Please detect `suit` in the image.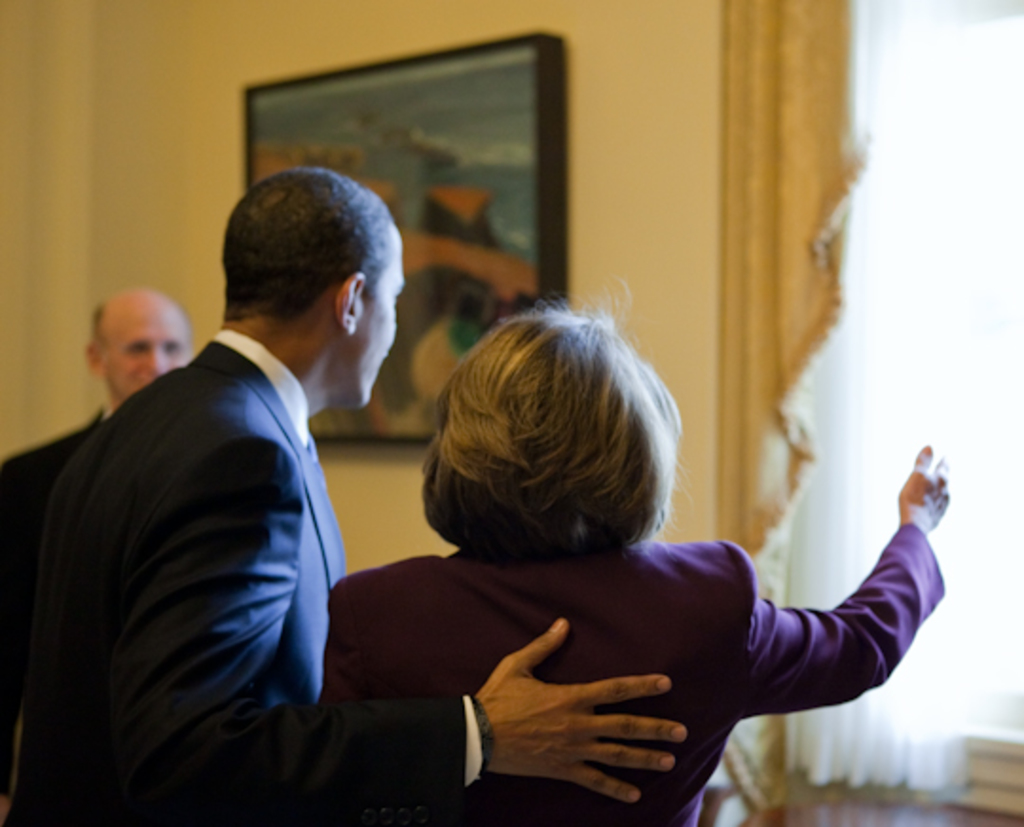
bbox=(307, 533, 952, 825).
